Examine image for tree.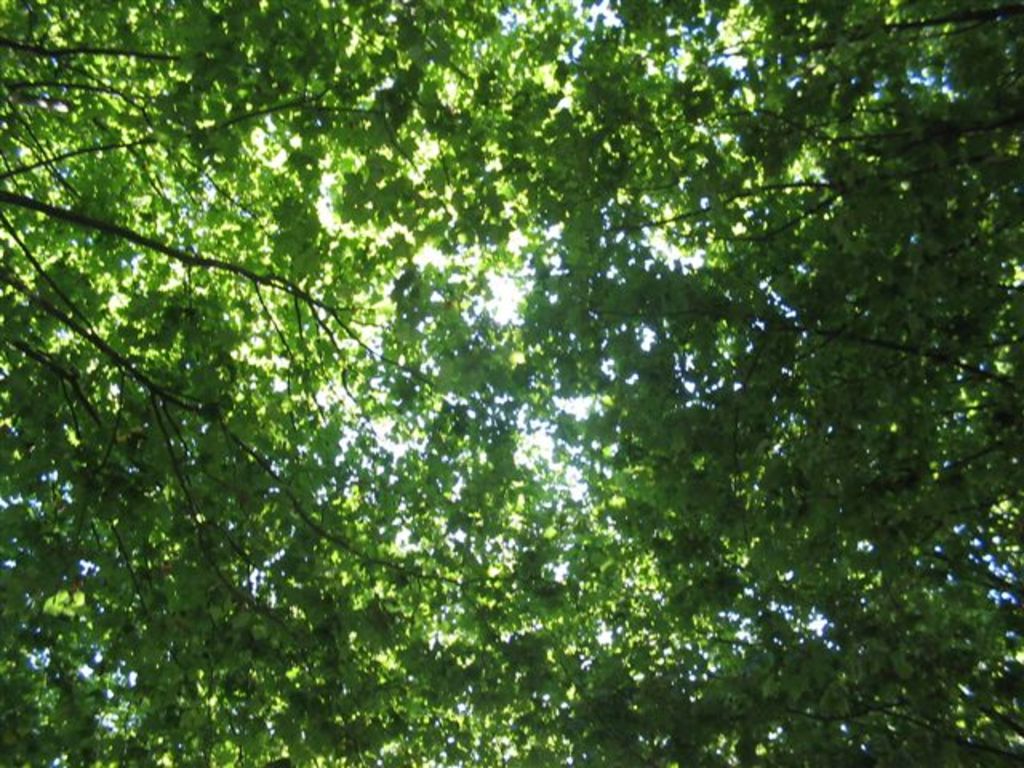
Examination result: 0/0/1022/766.
